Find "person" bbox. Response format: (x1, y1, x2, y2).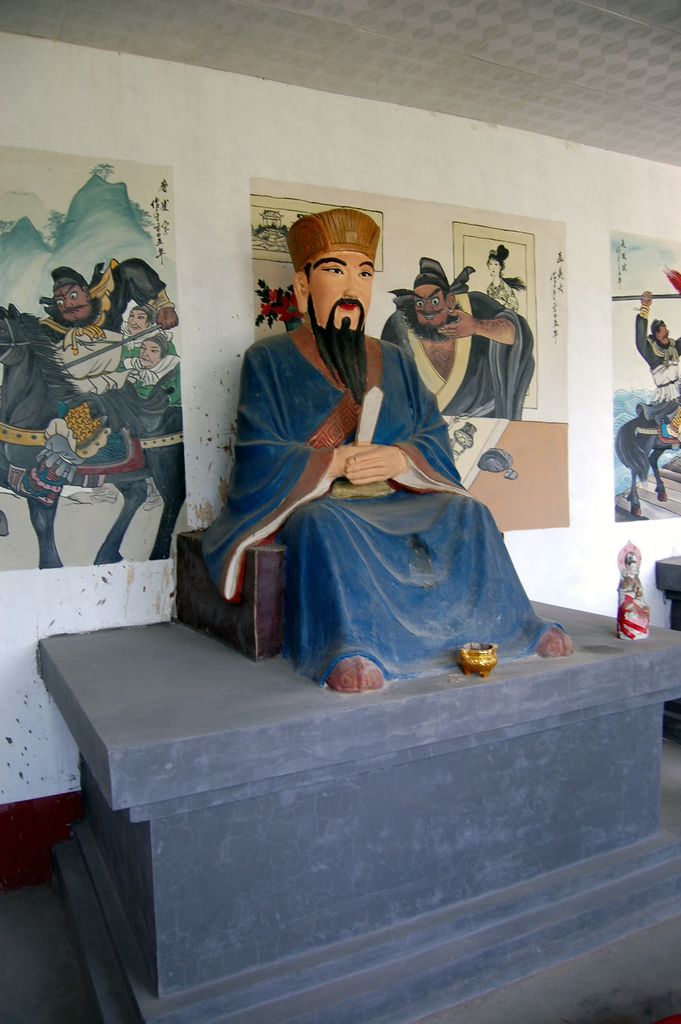
(127, 342, 186, 412).
